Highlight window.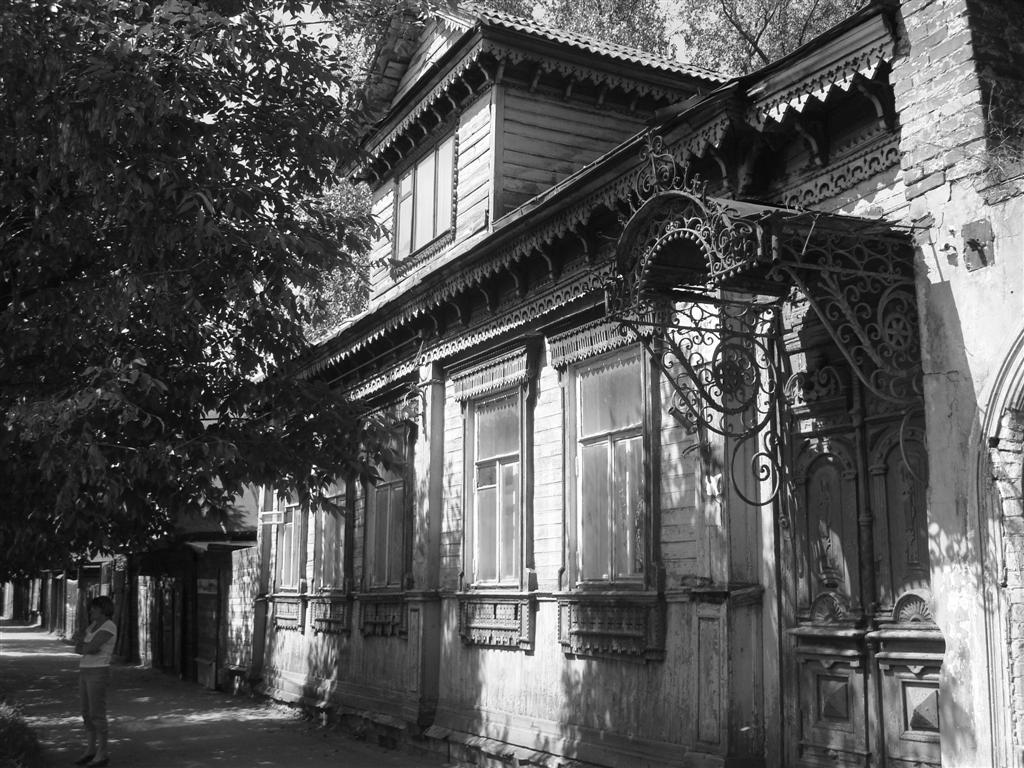
Highlighted region: (x1=352, y1=367, x2=432, y2=614).
